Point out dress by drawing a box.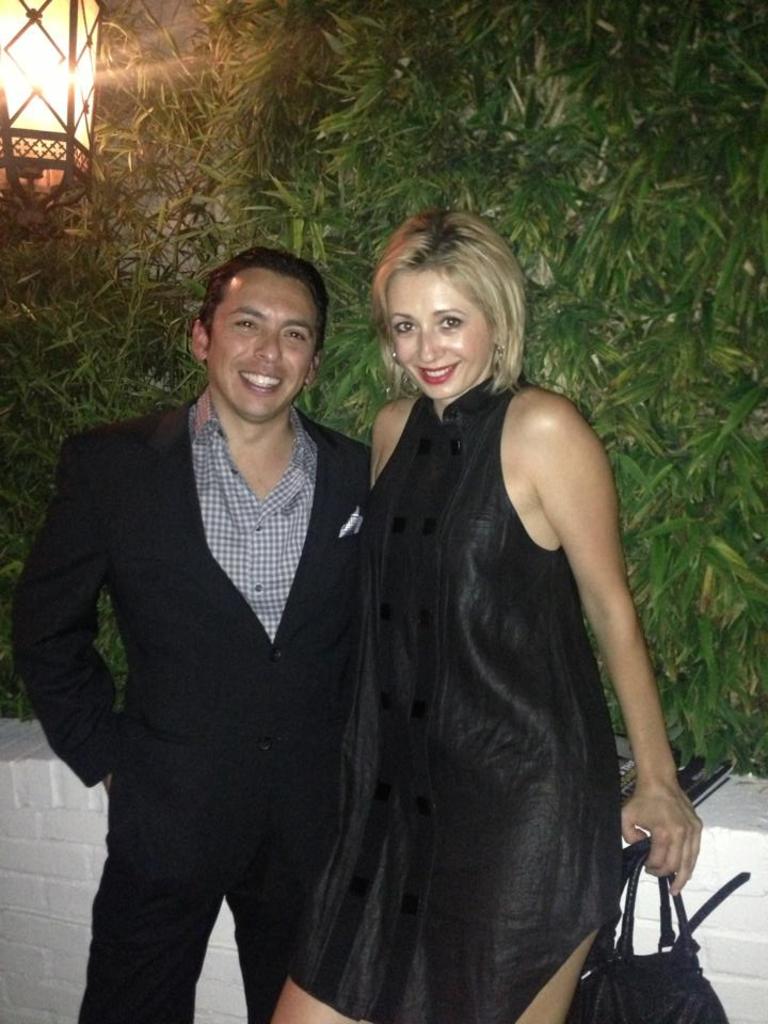
locate(255, 364, 653, 1023).
